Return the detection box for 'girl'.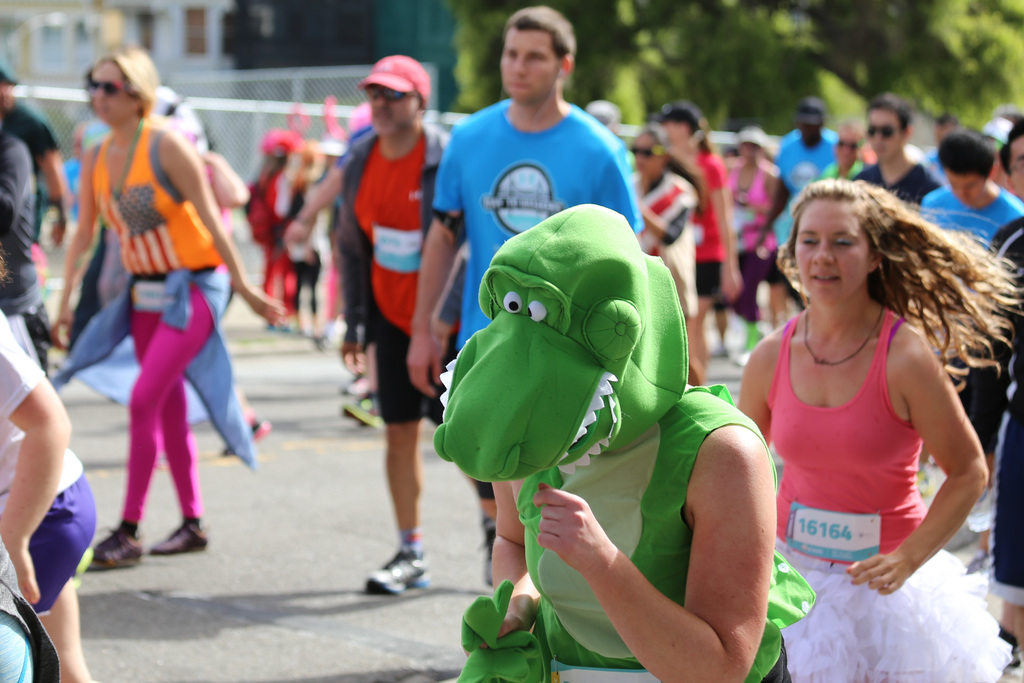
bbox=(737, 177, 1023, 682).
